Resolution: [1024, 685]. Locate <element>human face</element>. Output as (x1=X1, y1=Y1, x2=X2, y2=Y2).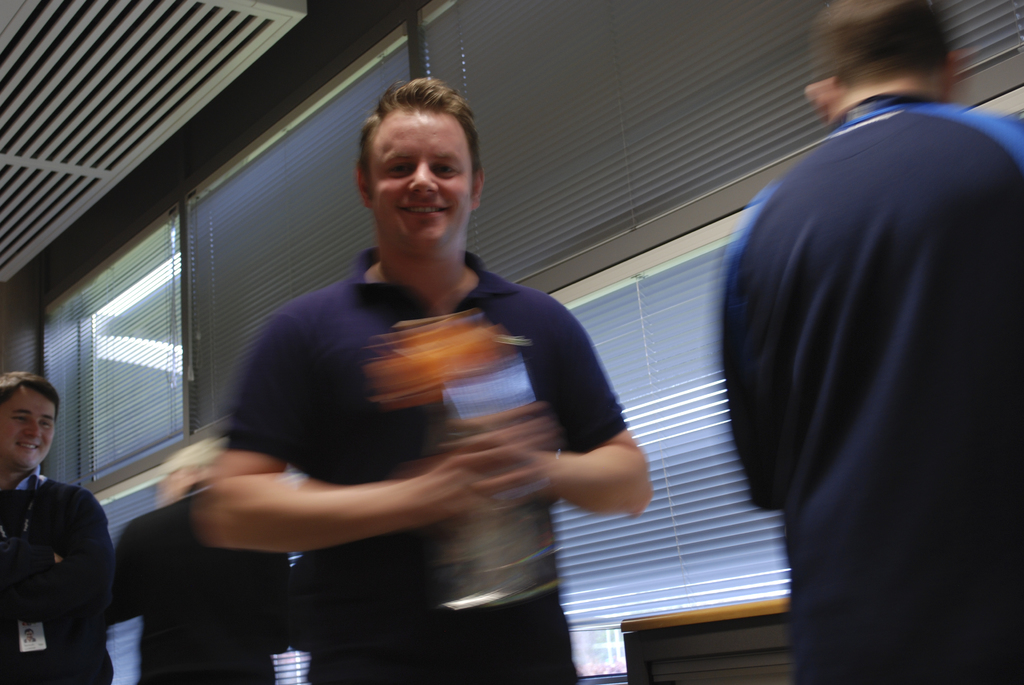
(x1=370, y1=102, x2=475, y2=232).
